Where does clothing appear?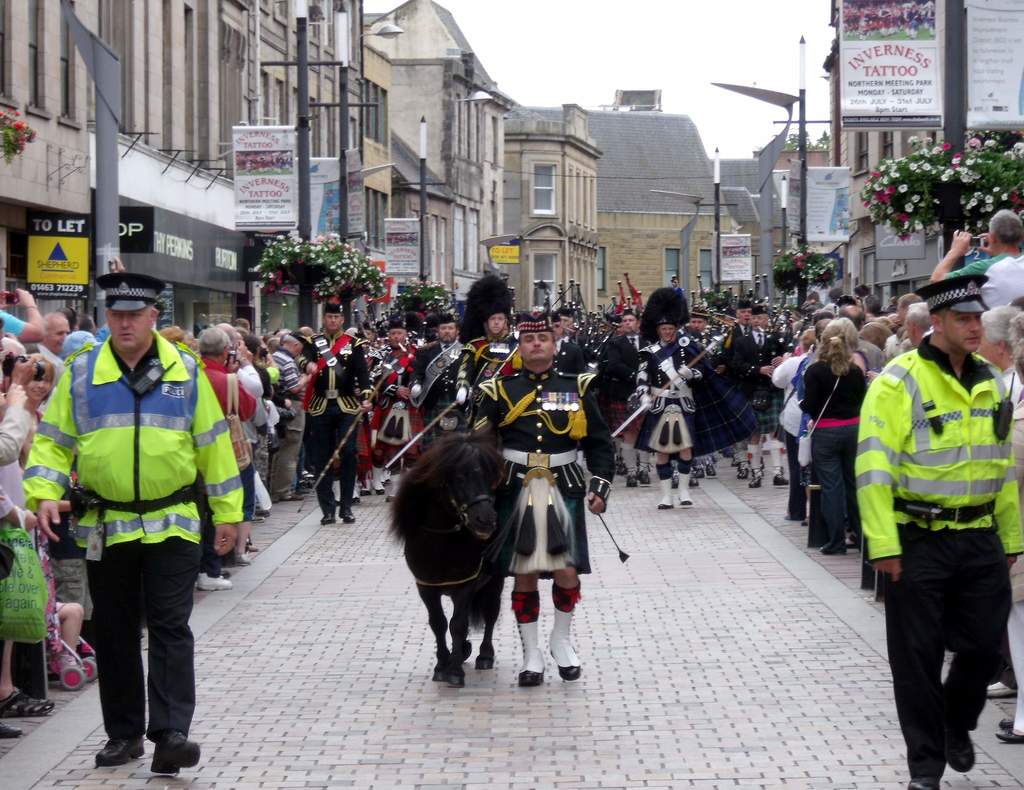
Appears at BBox(856, 337, 1023, 773).
